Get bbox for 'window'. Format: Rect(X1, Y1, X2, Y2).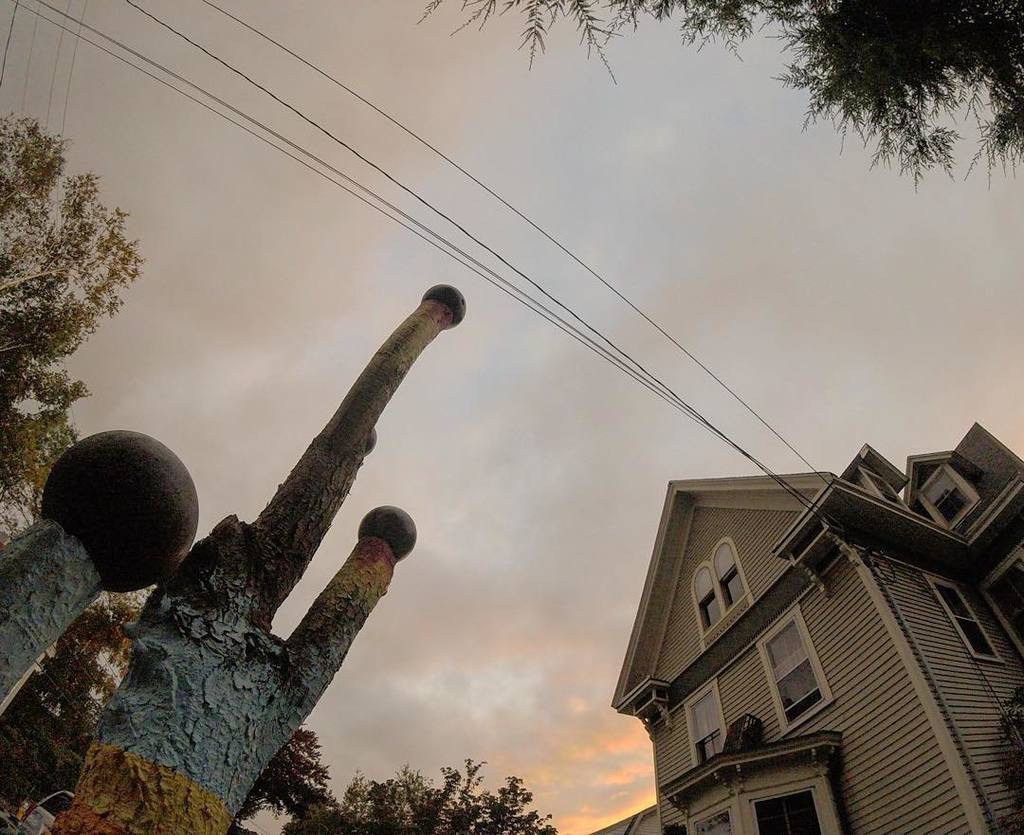
Rect(918, 463, 979, 539).
